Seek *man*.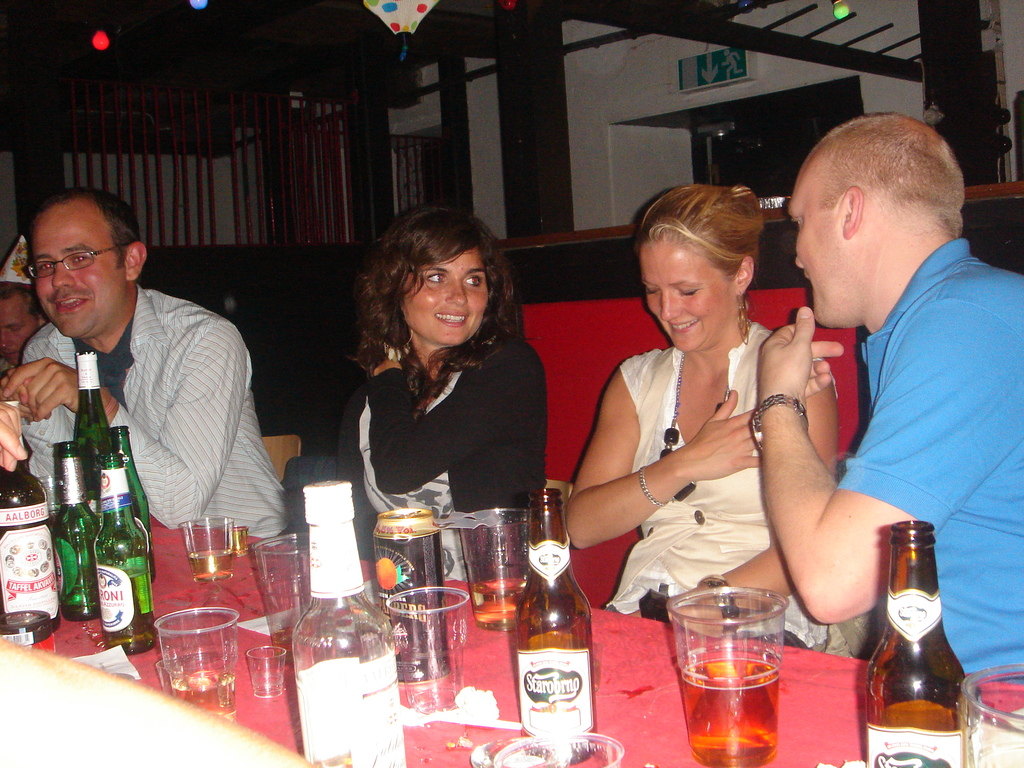
select_region(734, 91, 1015, 689).
